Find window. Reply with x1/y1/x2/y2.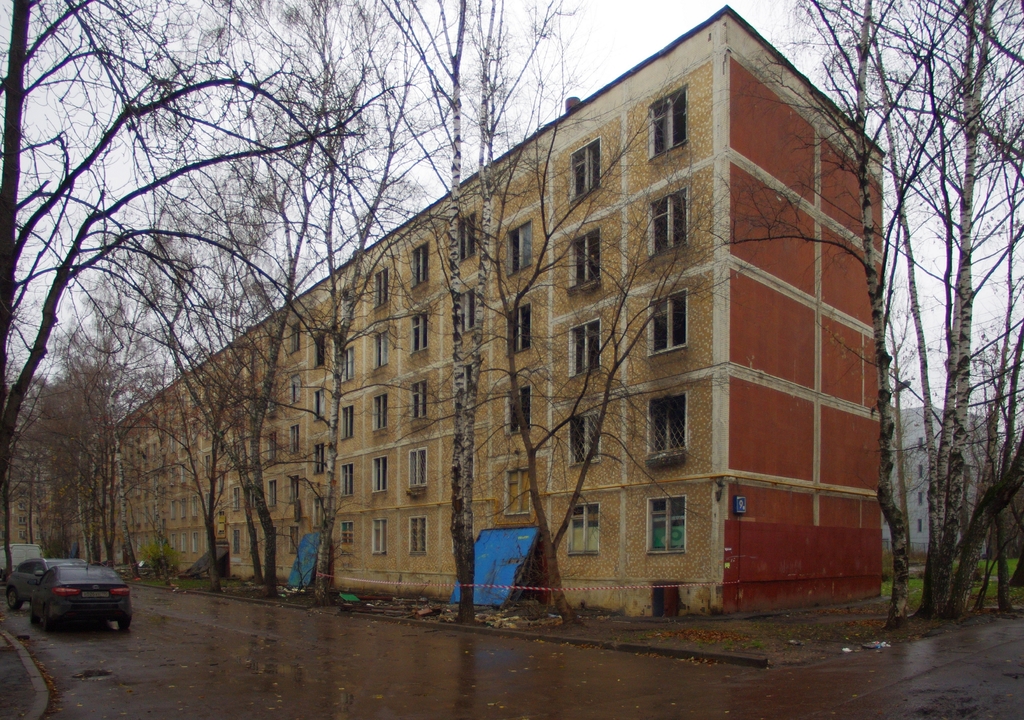
294/373/298/404.
